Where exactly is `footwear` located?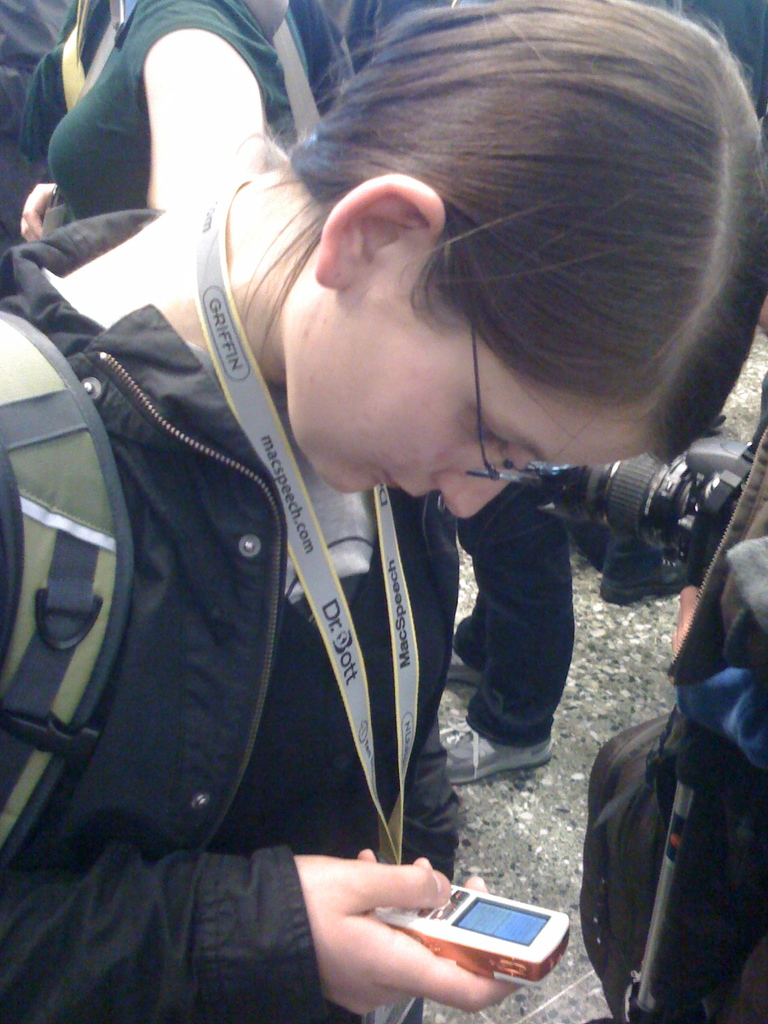
Its bounding box is Rect(433, 723, 548, 788).
